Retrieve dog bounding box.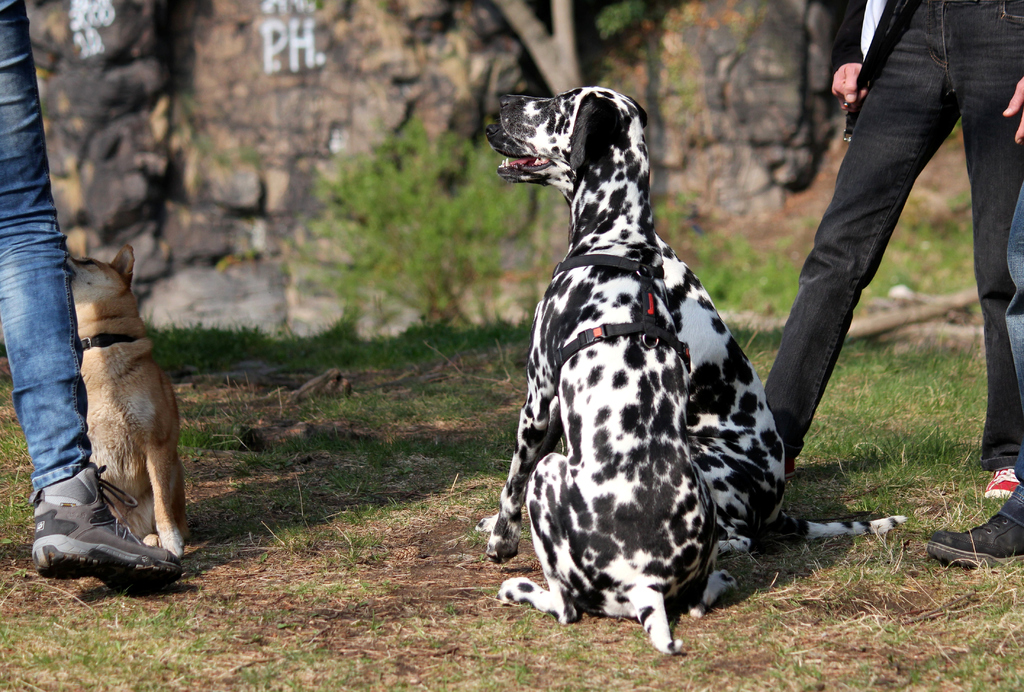
Bounding box: (left=65, top=240, right=194, bottom=554).
